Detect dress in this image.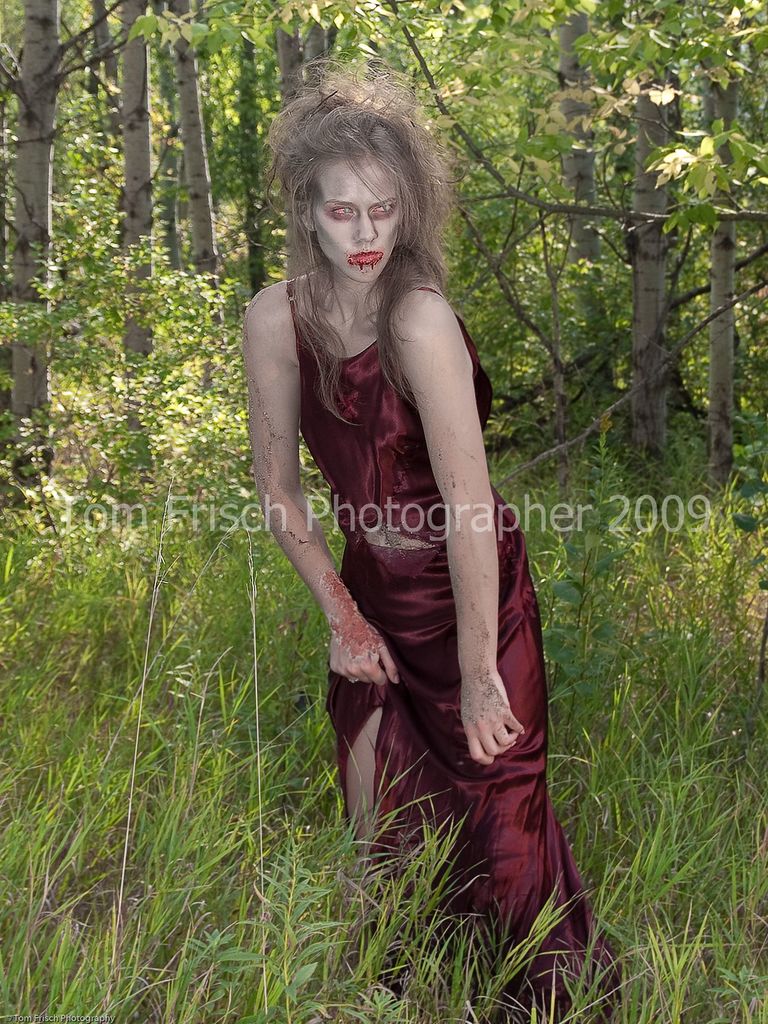
Detection: [293,271,619,1023].
